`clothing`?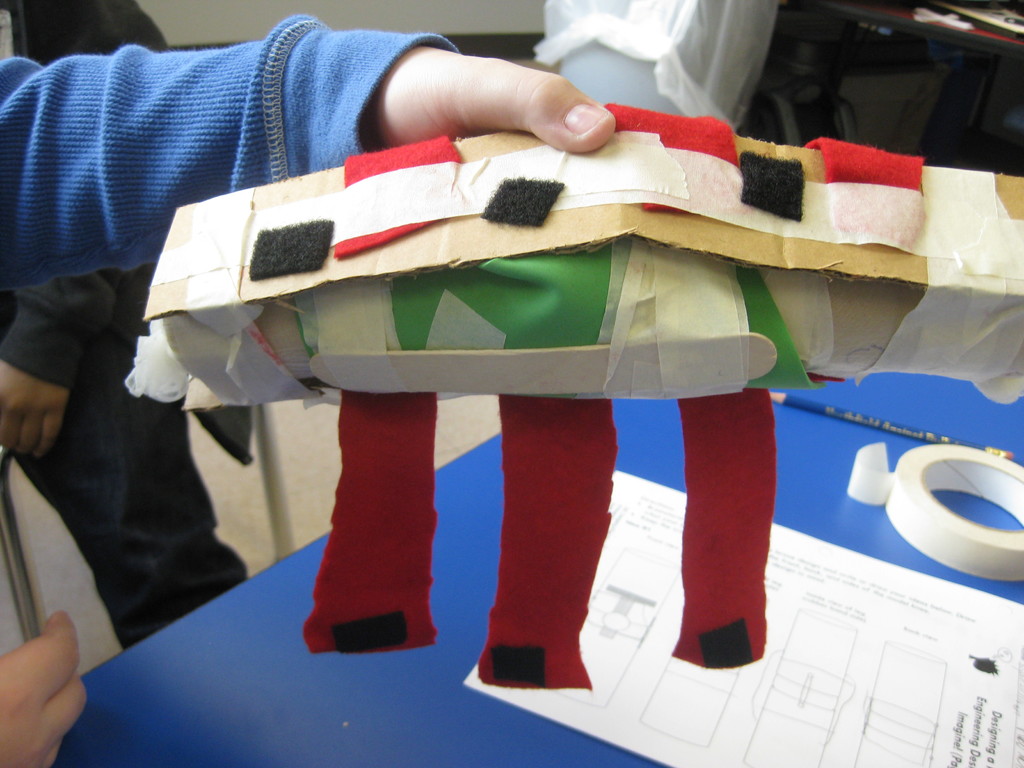
locate(0, 12, 461, 289)
